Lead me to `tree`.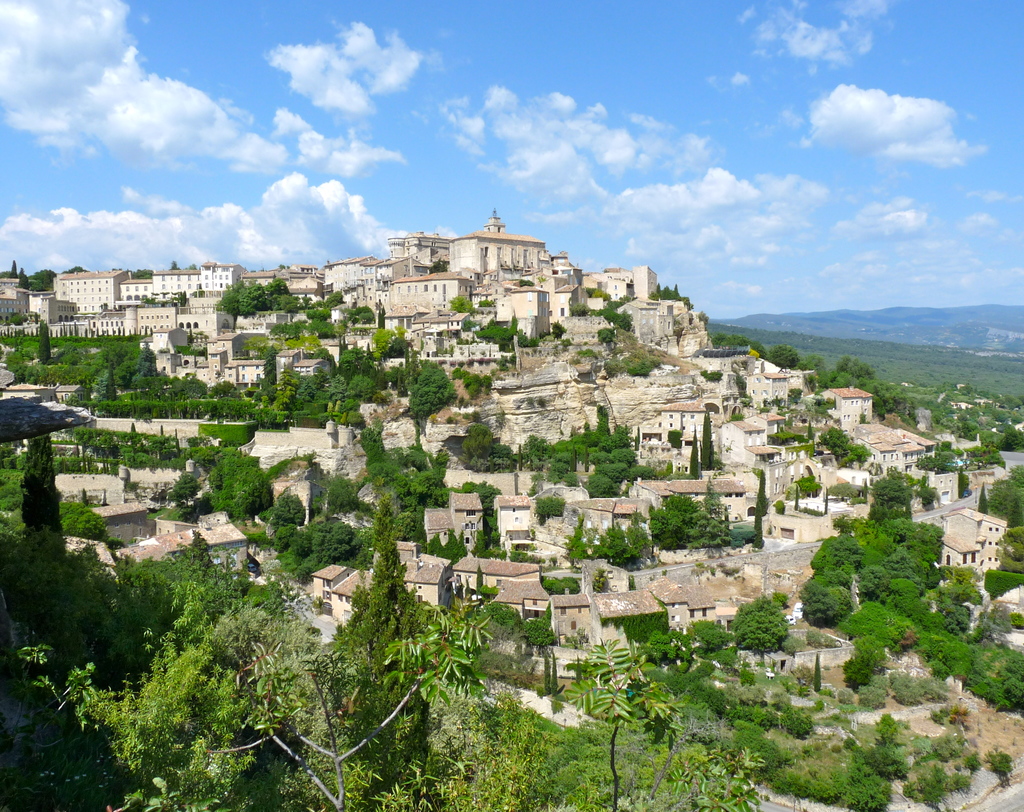
Lead to 122/553/276/666.
